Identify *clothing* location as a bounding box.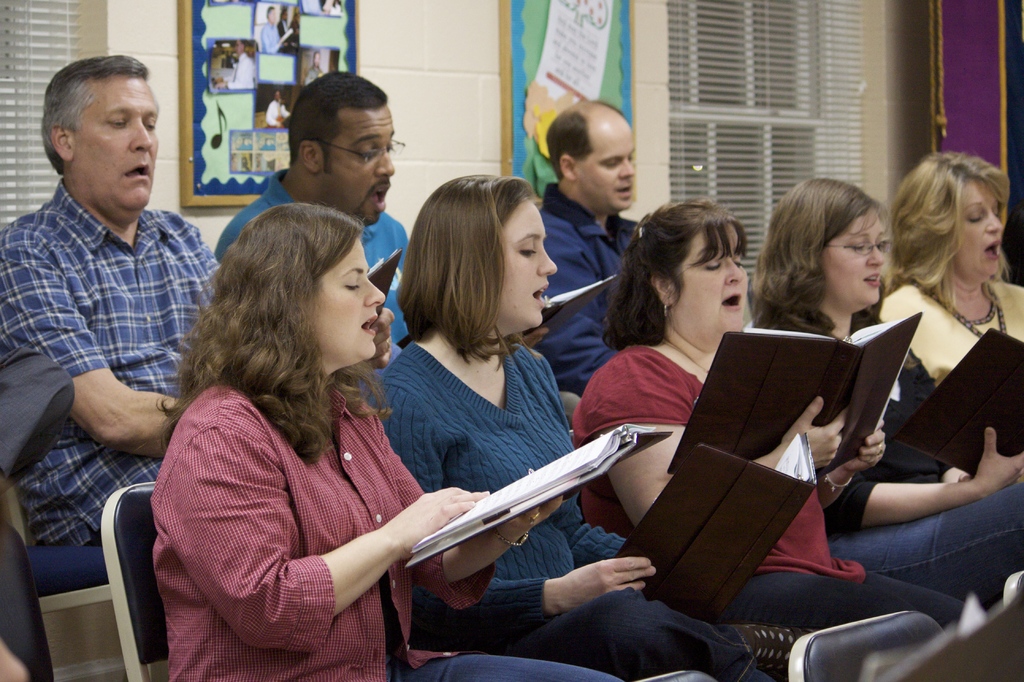
l=5, t=116, r=218, b=611.
